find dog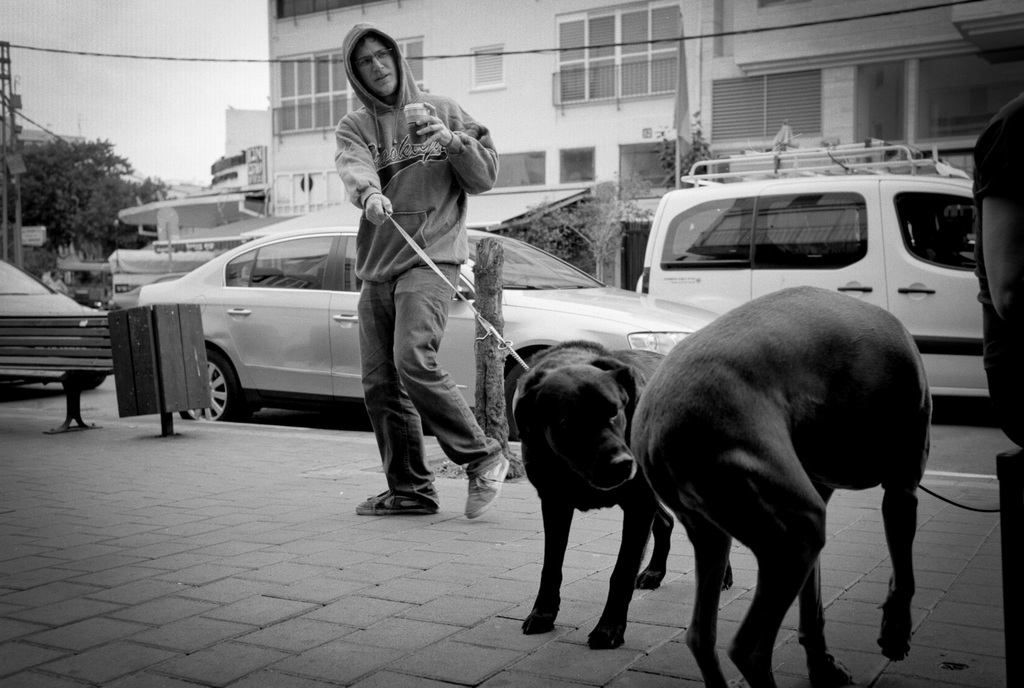
x1=629 y1=284 x2=934 y2=687
